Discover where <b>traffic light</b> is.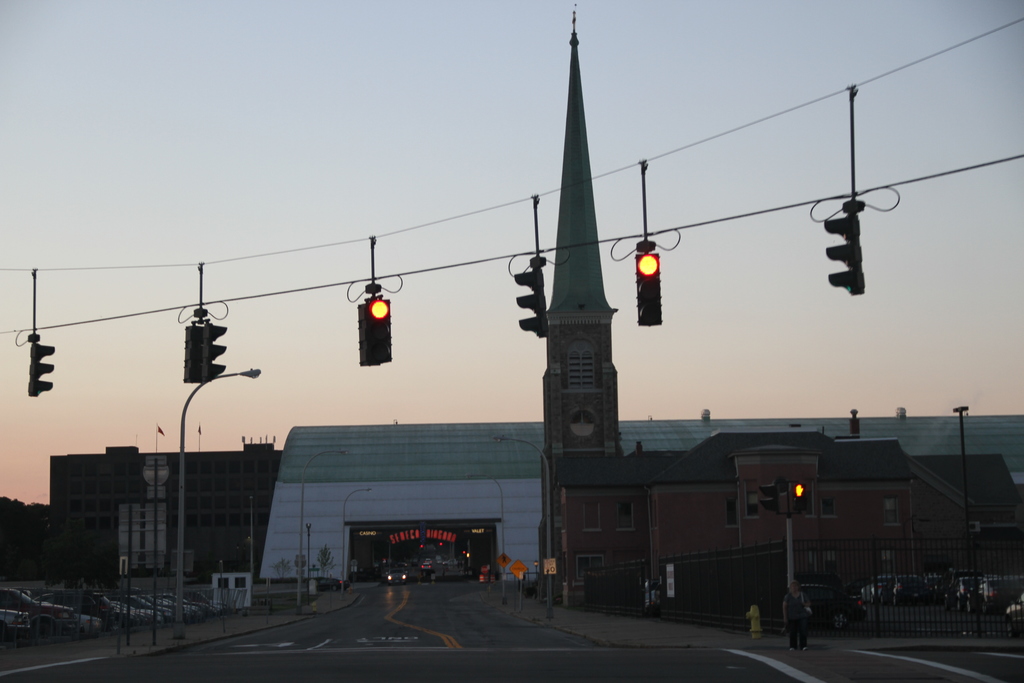
Discovered at {"left": 182, "top": 326, "right": 201, "bottom": 383}.
